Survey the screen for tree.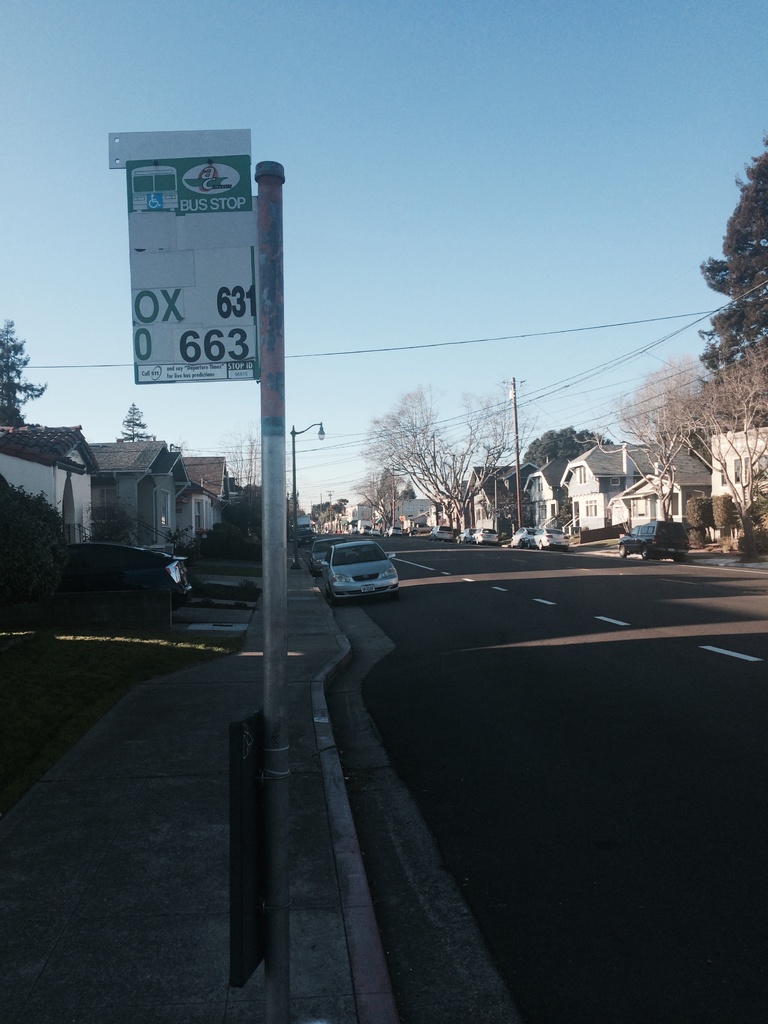
Survey found: crop(587, 354, 701, 522).
